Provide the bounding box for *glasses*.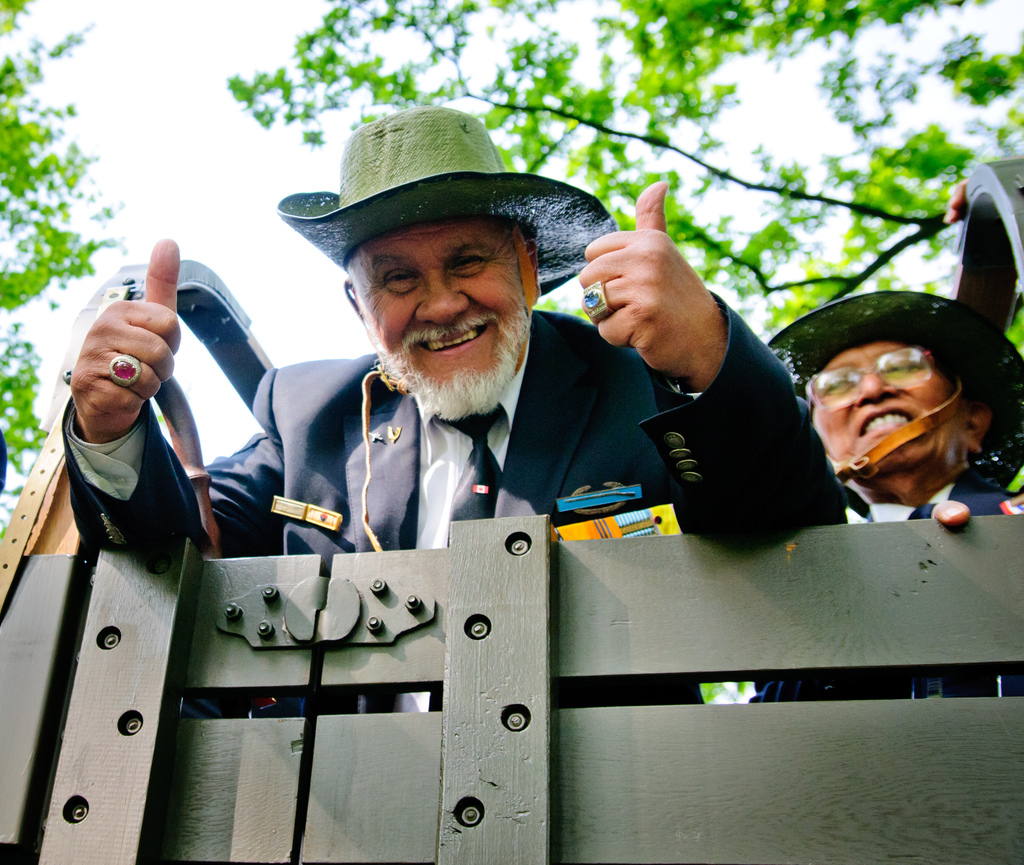
<bbox>801, 346, 931, 412</bbox>.
